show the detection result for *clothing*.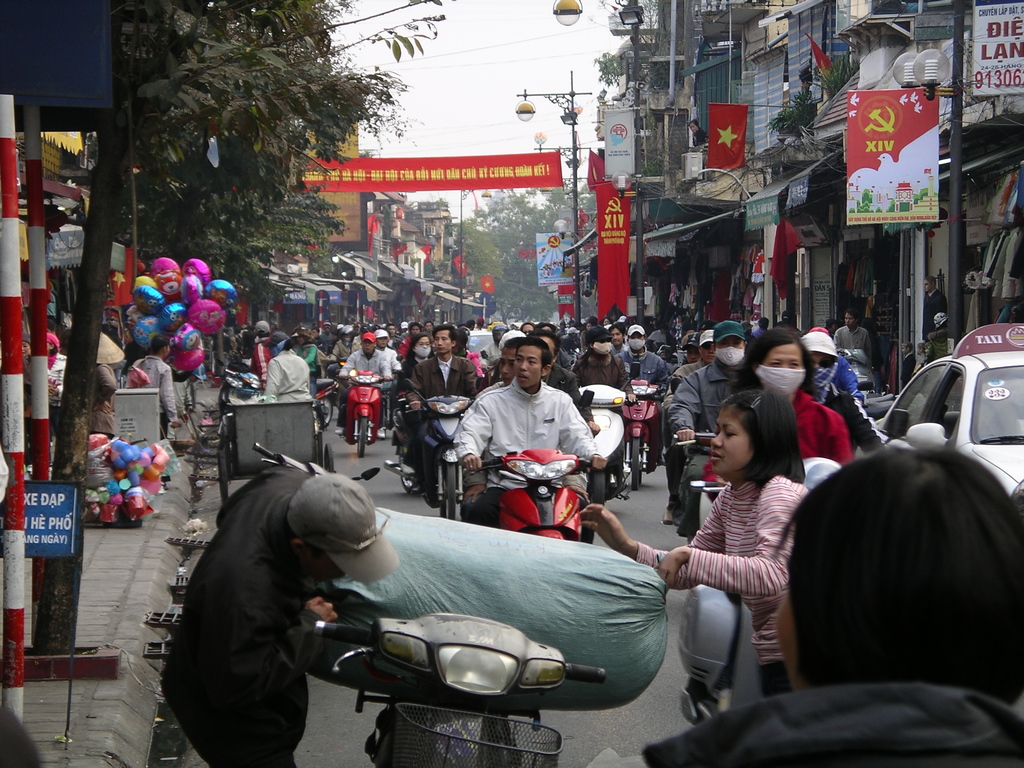
rect(20, 360, 32, 446).
